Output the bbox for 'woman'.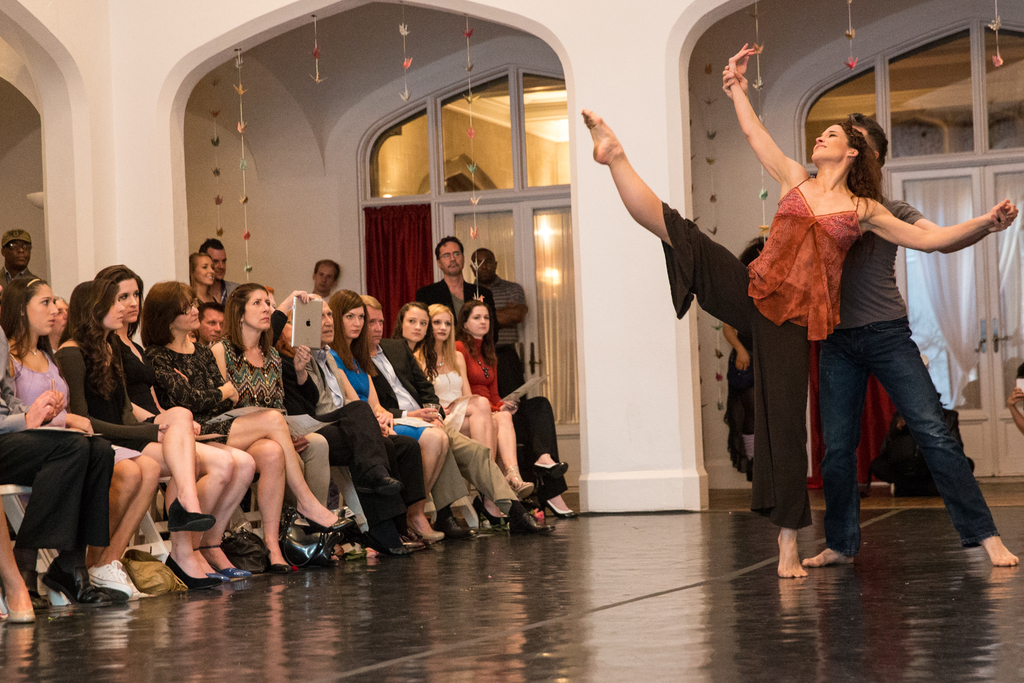
[x1=138, y1=283, x2=357, y2=579].
